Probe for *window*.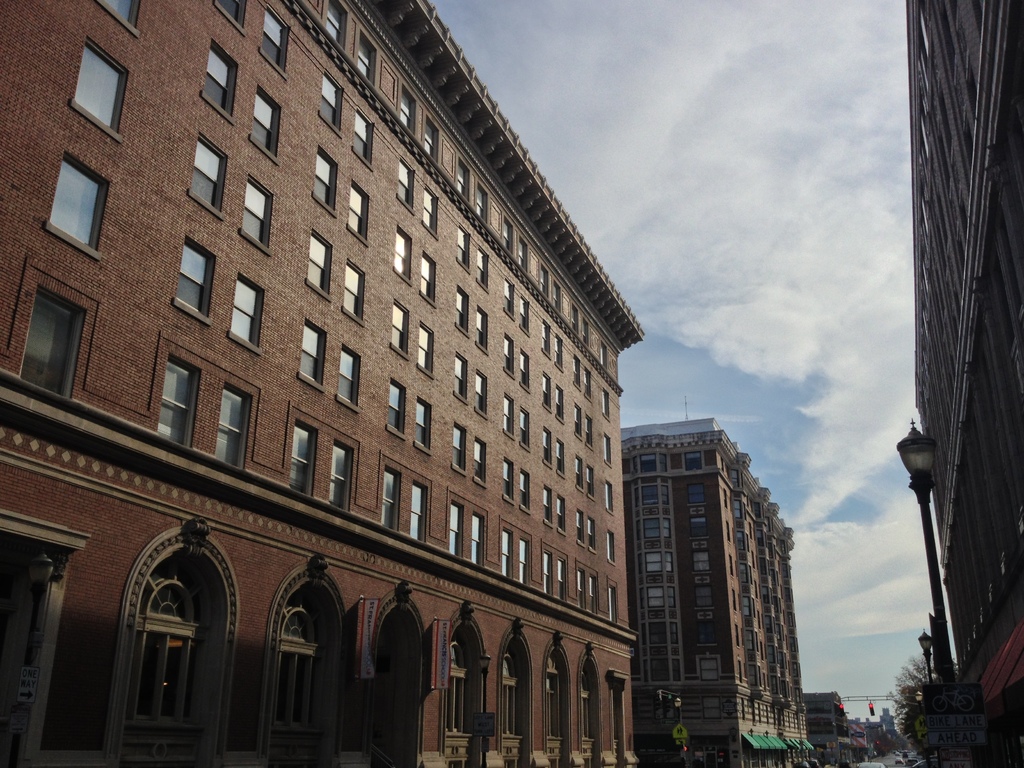
Probe result: region(408, 395, 433, 452).
